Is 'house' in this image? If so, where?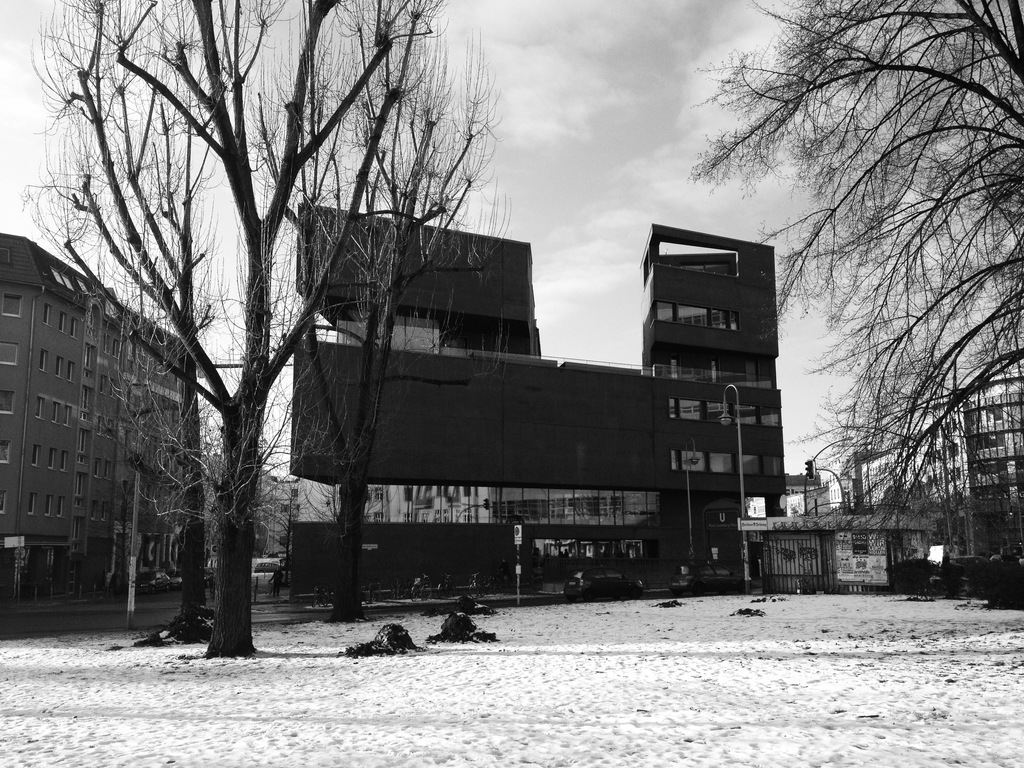
Yes, at 0, 229, 191, 607.
